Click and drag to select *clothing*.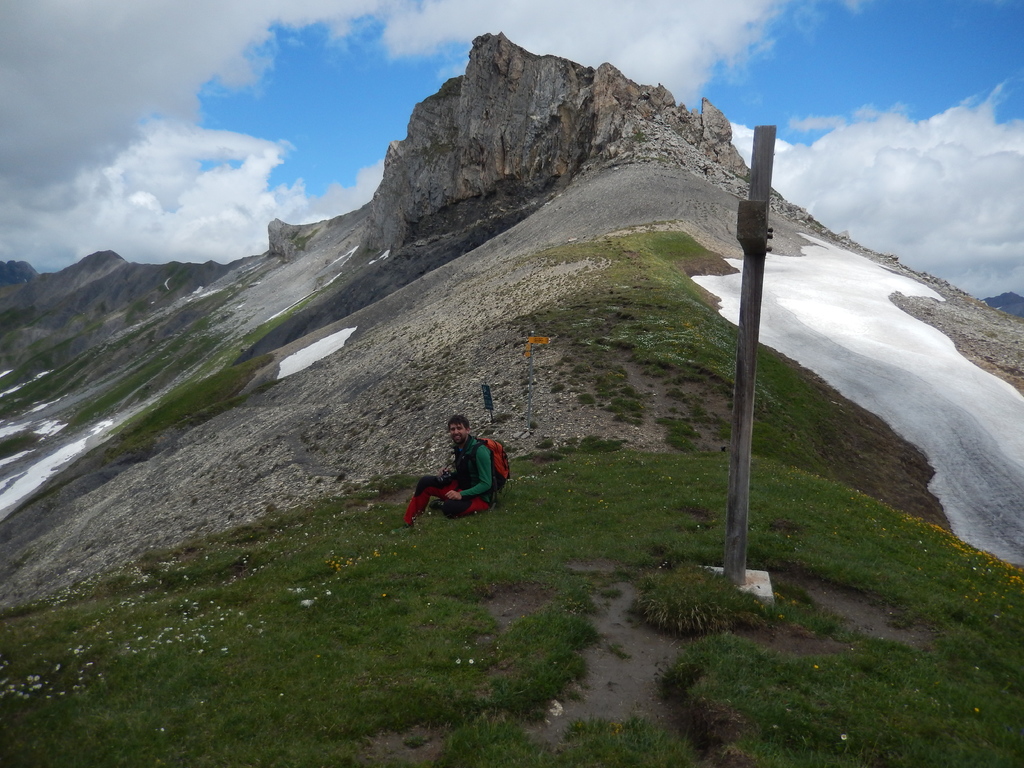
Selection: [x1=411, y1=431, x2=493, y2=518].
